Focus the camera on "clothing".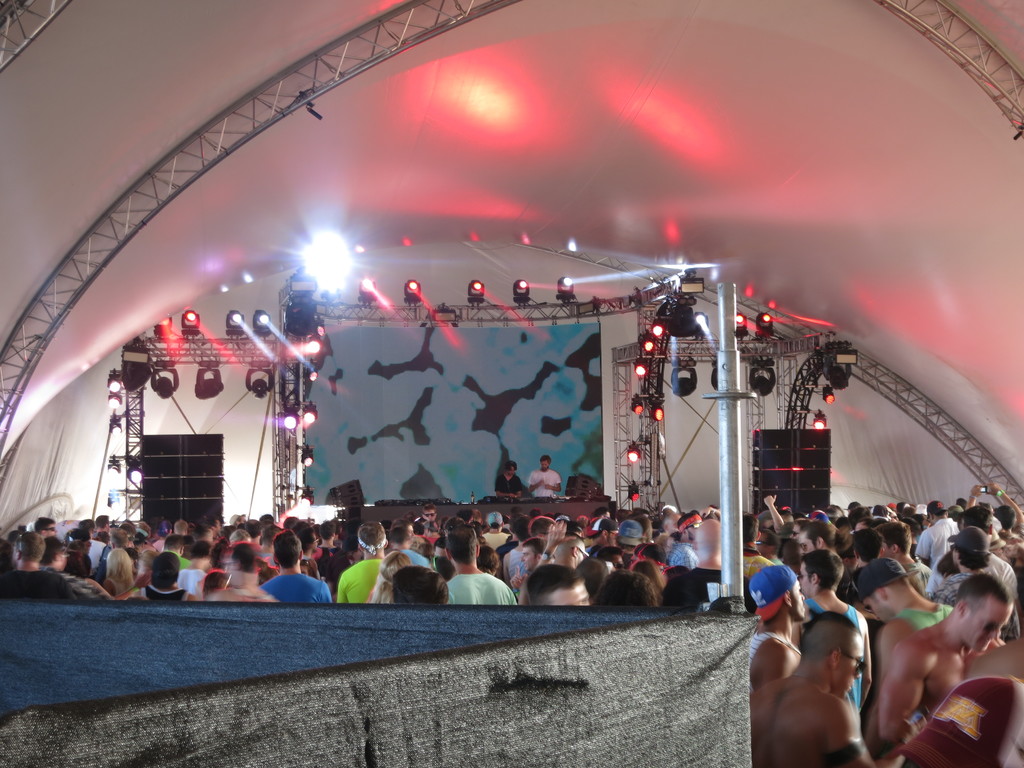
Focus region: 403:543:429:569.
